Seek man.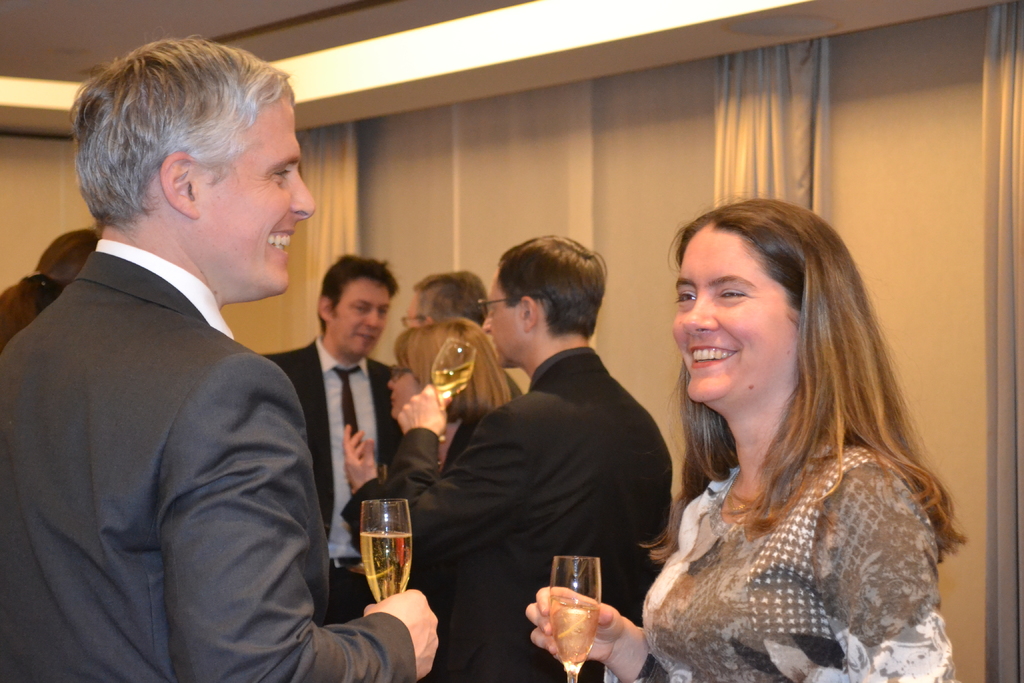
(x1=257, y1=256, x2=399, y2=635).
